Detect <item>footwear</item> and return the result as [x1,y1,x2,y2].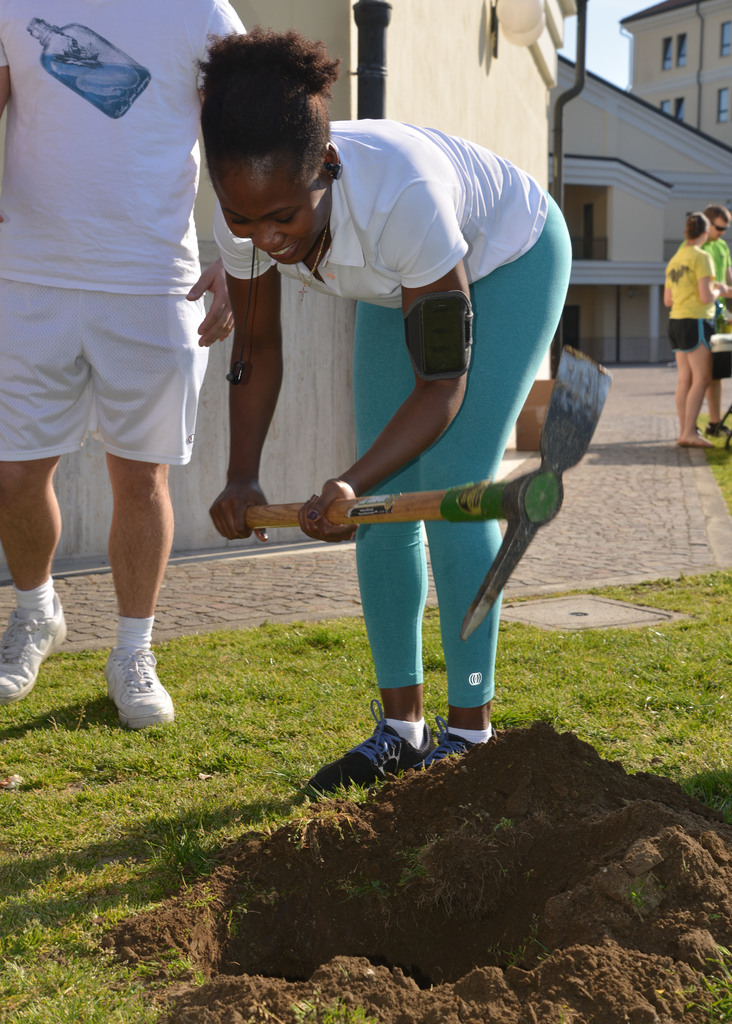
[105,636,177,728].
